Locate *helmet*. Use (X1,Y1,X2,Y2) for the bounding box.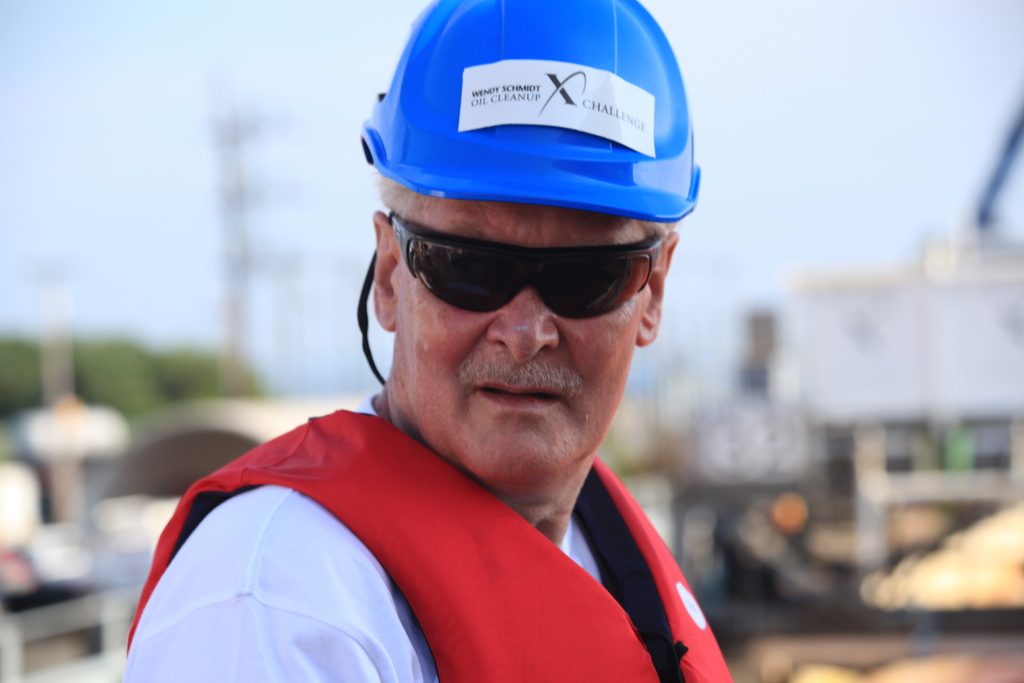
(353,0,701,386).
